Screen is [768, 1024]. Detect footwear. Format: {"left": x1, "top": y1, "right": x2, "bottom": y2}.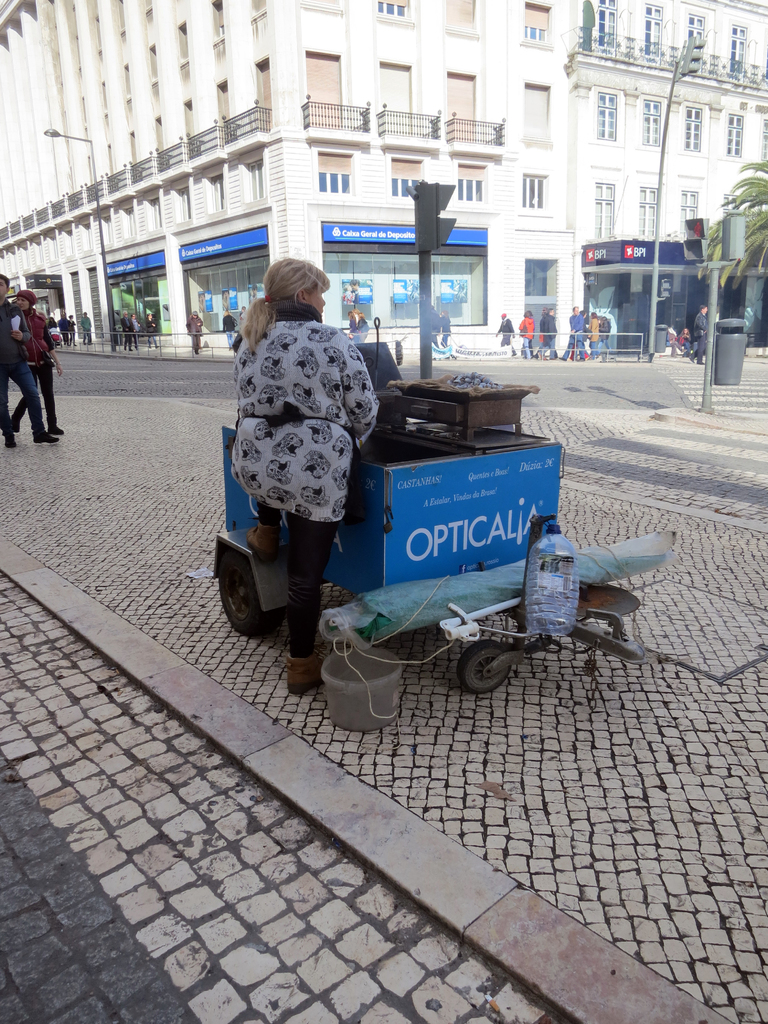
{"left": 48, "top": 426, "right": 67, "bottom": 435}.
